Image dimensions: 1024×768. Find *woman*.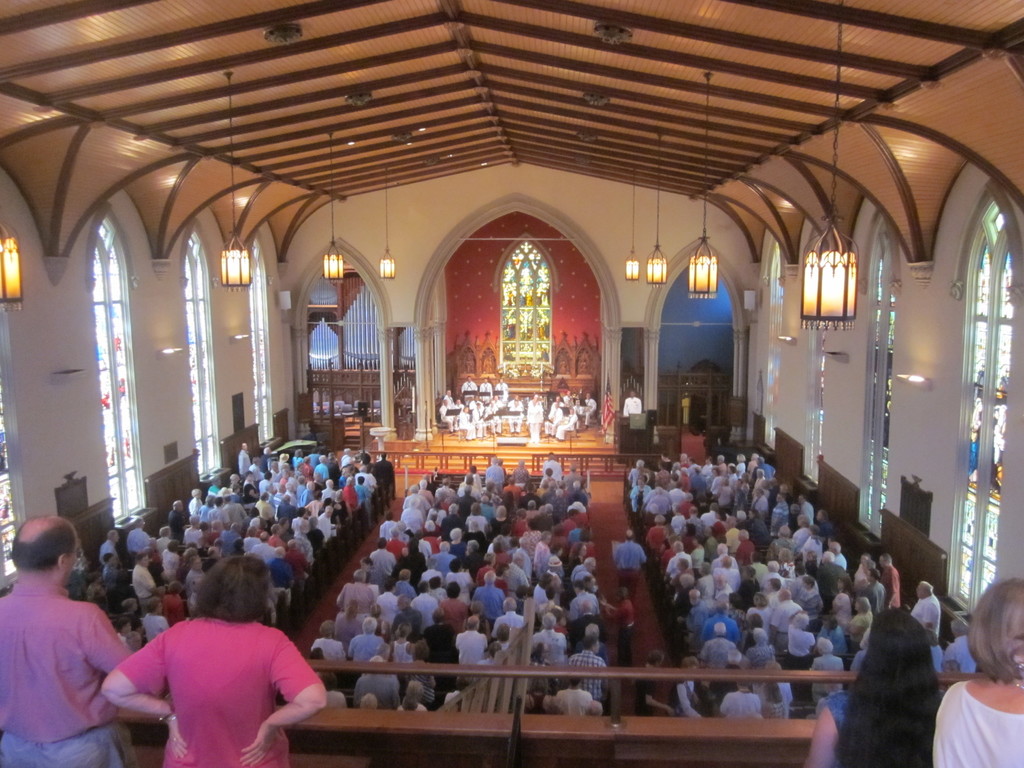
(186,558,206,607).
